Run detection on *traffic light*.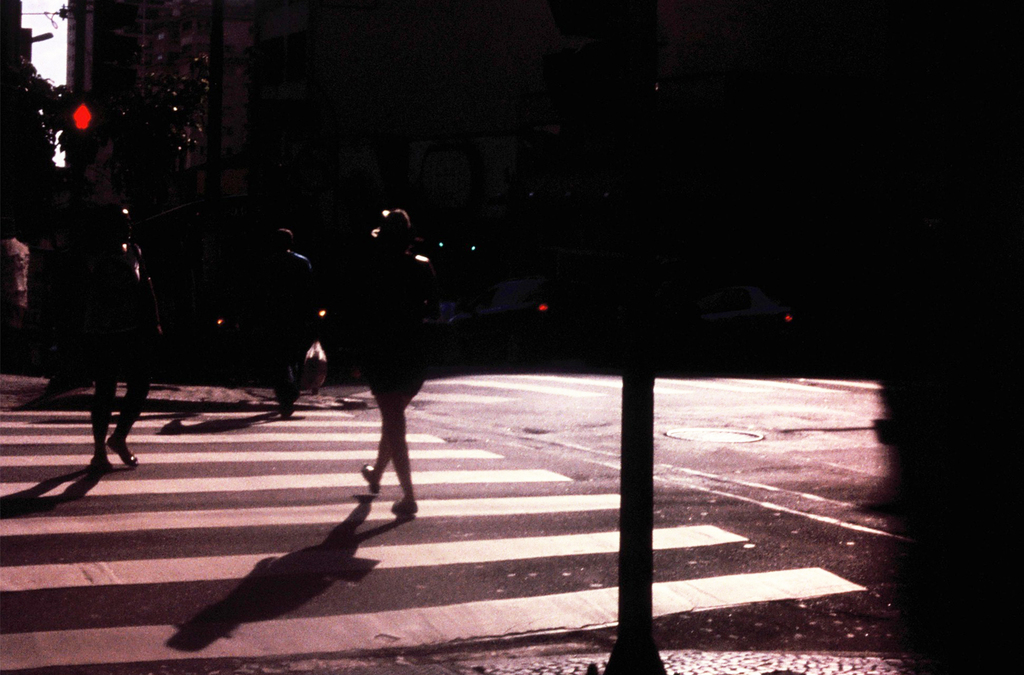
Result: {"x1": 60, "y1": 87, "x2": 107, "y2": 139}.
